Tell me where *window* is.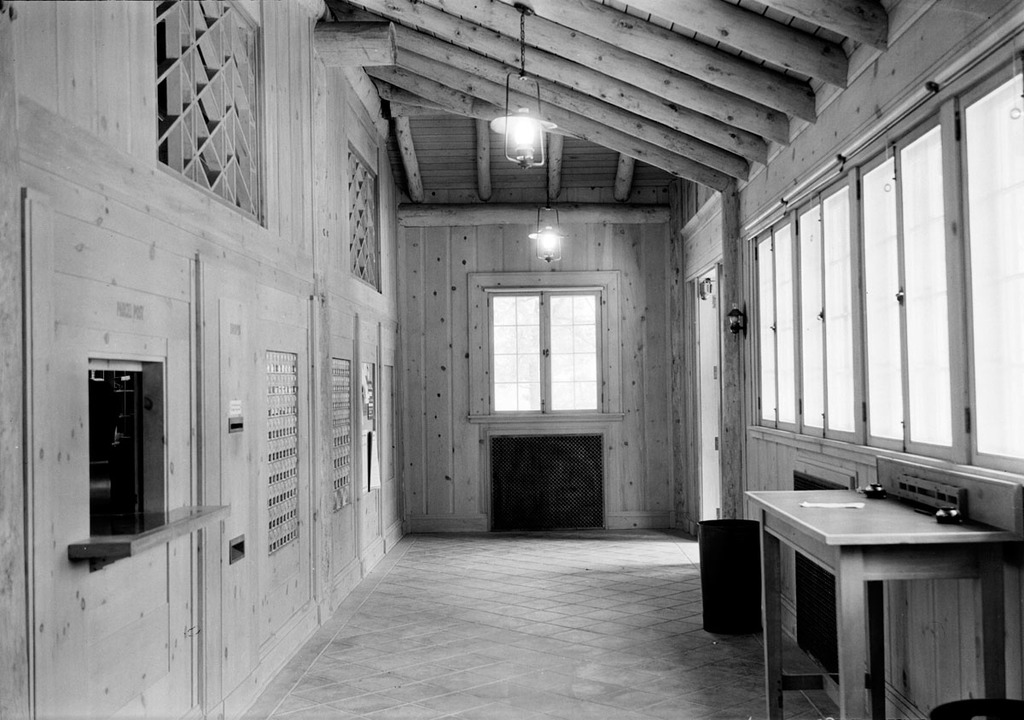
*window* is at bbox=[481, 251, 610, 430].
